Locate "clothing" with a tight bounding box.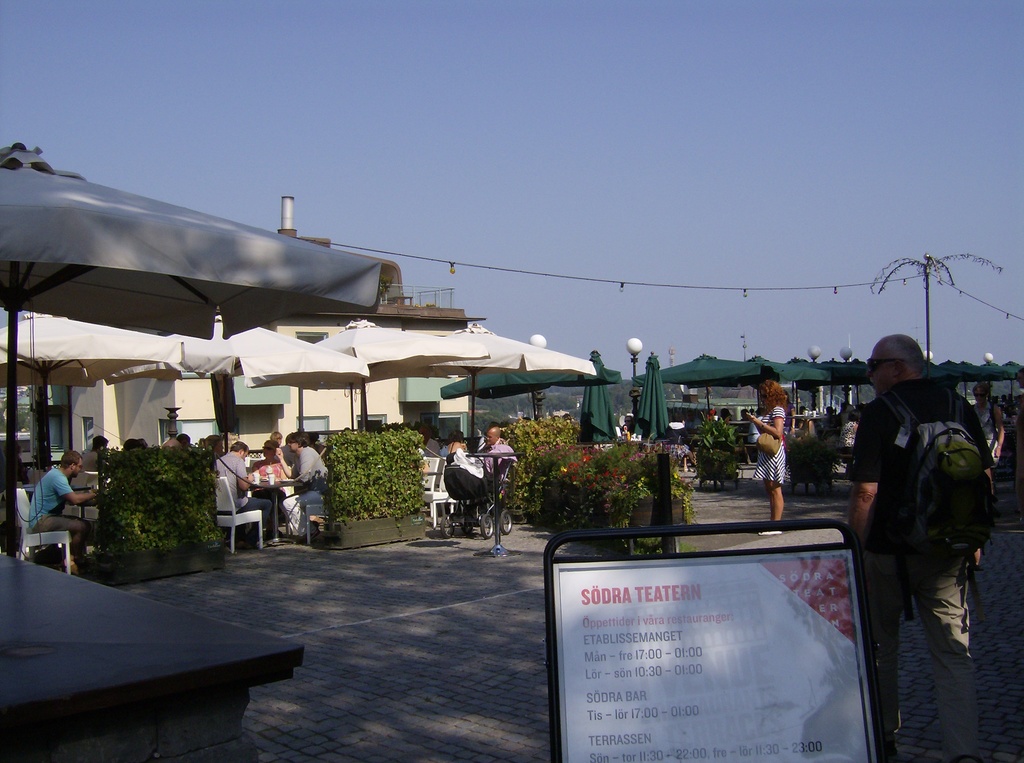
<box>215,451,273,540</box>.
